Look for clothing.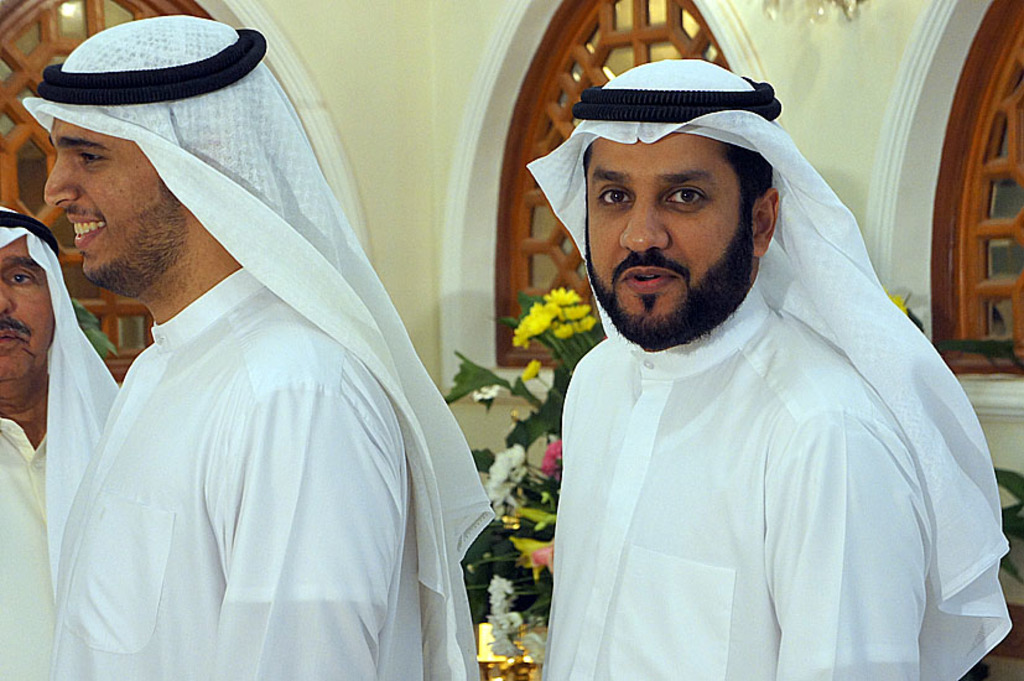
Found: bbox=[0, 206, 118, 677].
